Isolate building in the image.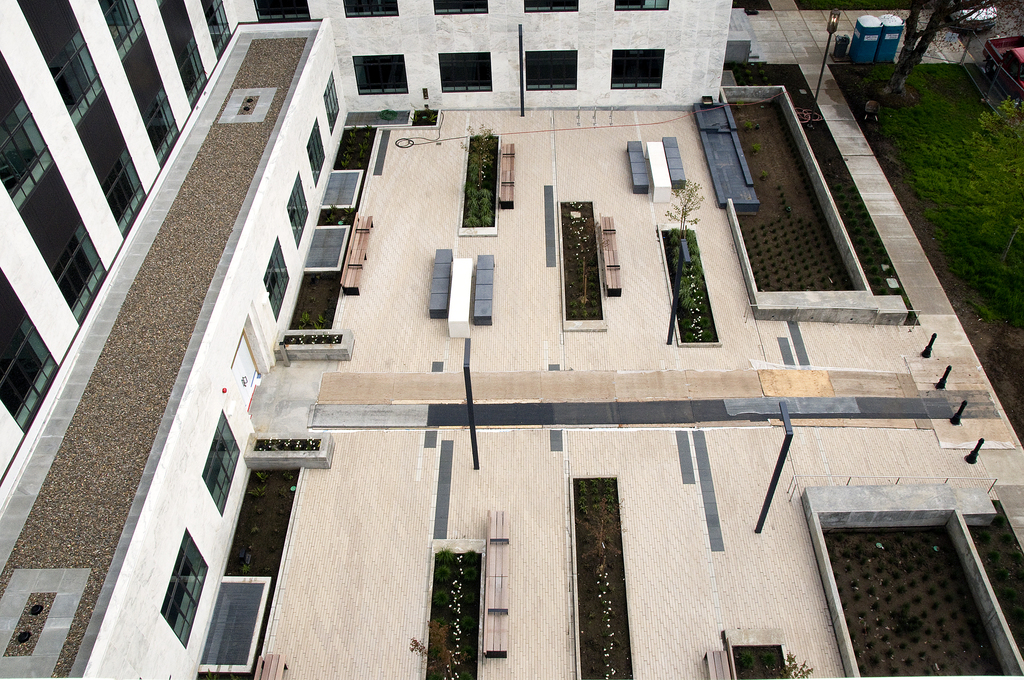
Isolated region: (0, 0, 737, 679).
